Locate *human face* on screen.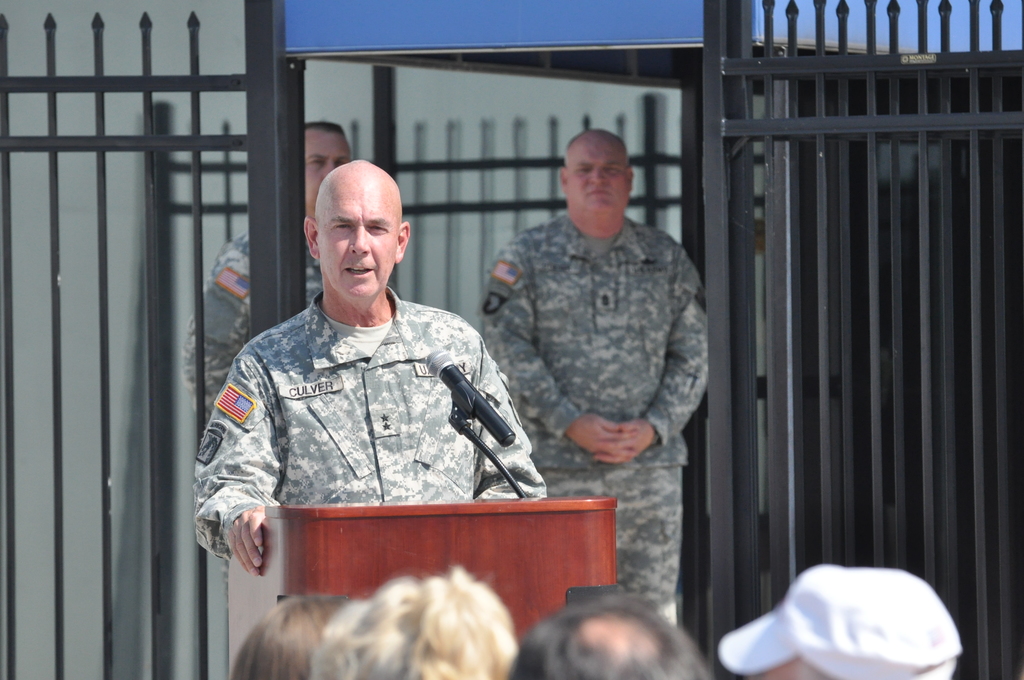
On screen at bbox(568, 135, 630, 216).
